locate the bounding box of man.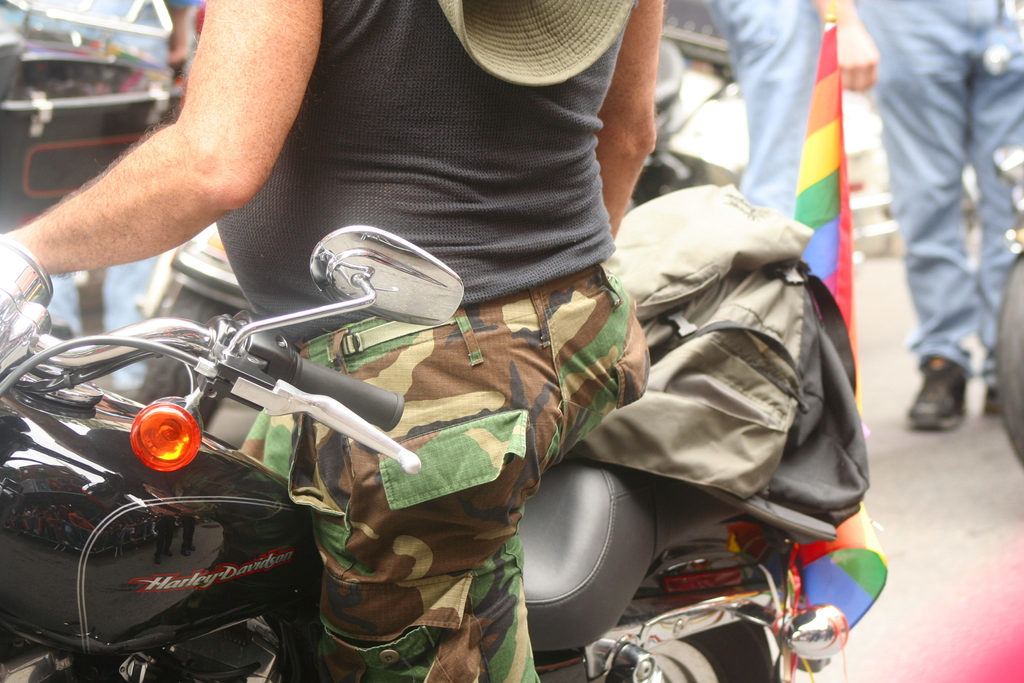
Bounding box: (0,0,657,682).
